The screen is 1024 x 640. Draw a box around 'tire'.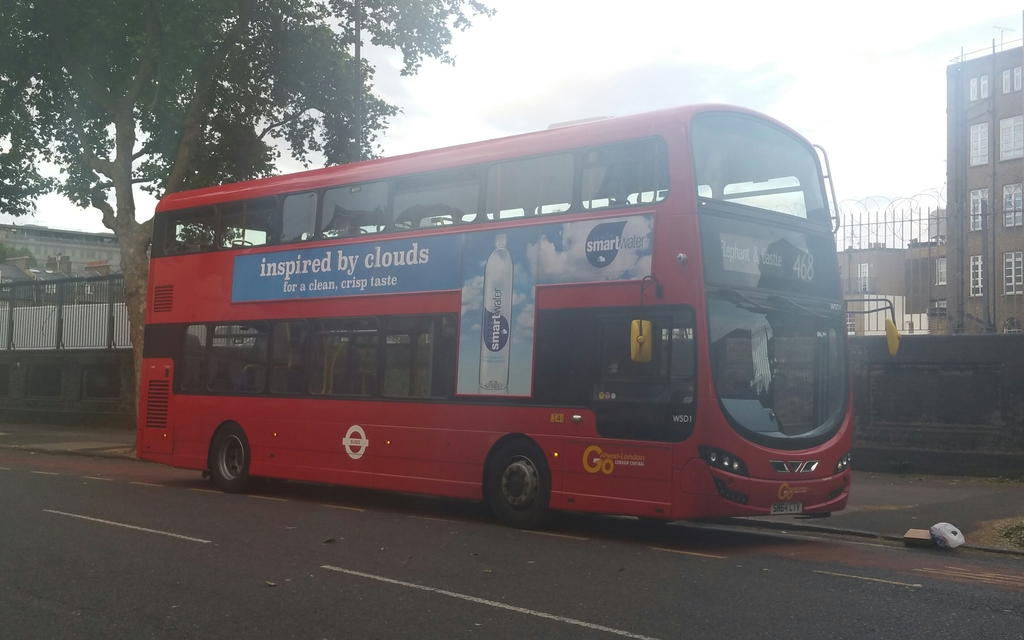
[x1=479, y1=443, x2=552, y2=523].
